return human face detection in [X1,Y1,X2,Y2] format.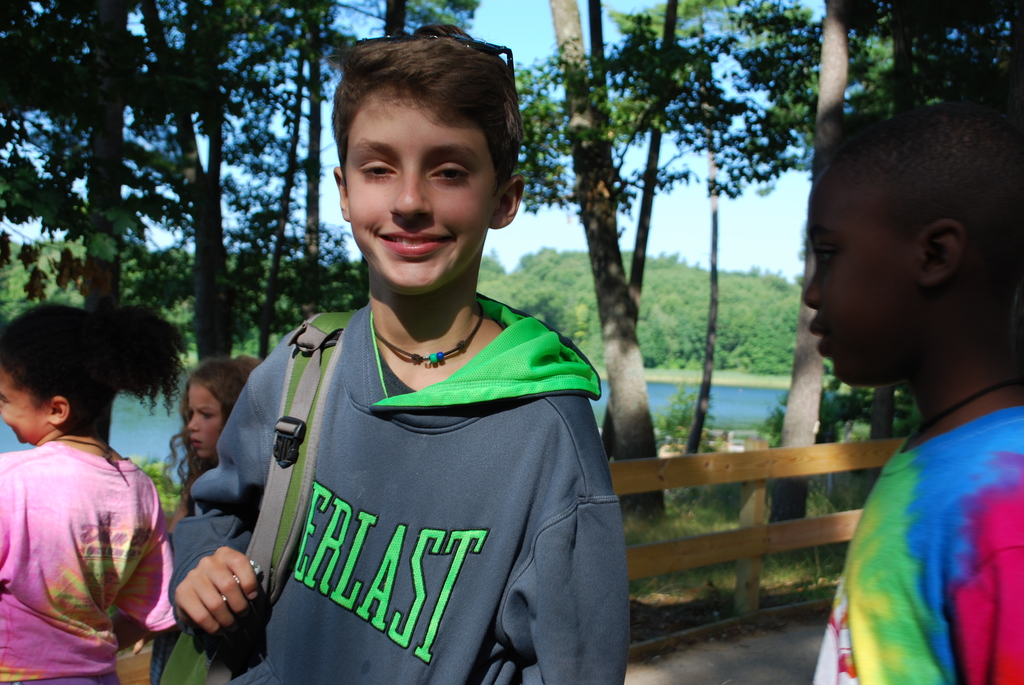
[344,88,497,286].
